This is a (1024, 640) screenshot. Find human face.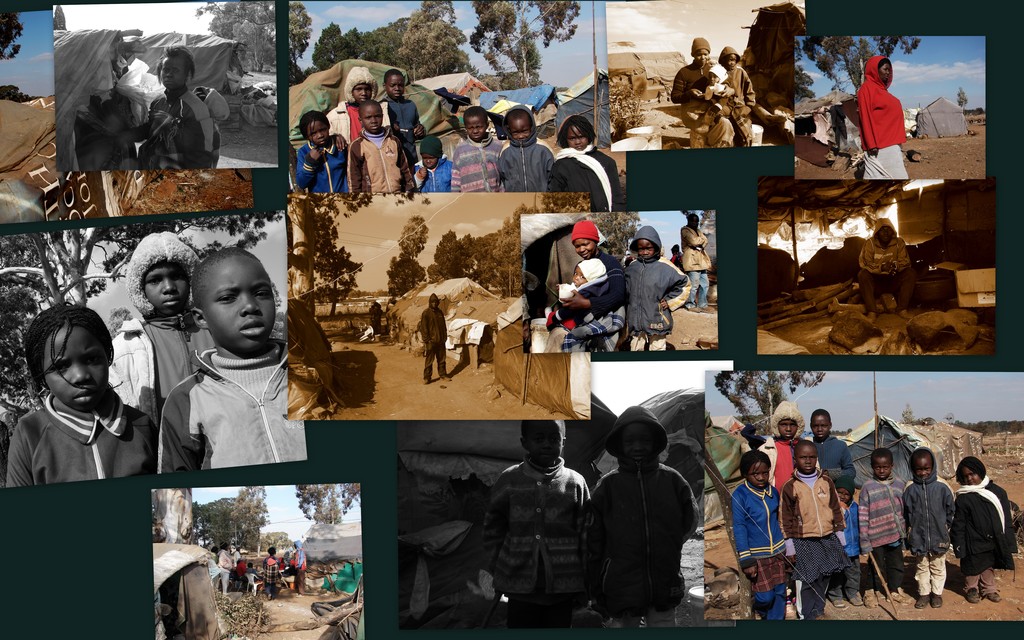
Bounding box: crop(159, 52, 190, 99).
